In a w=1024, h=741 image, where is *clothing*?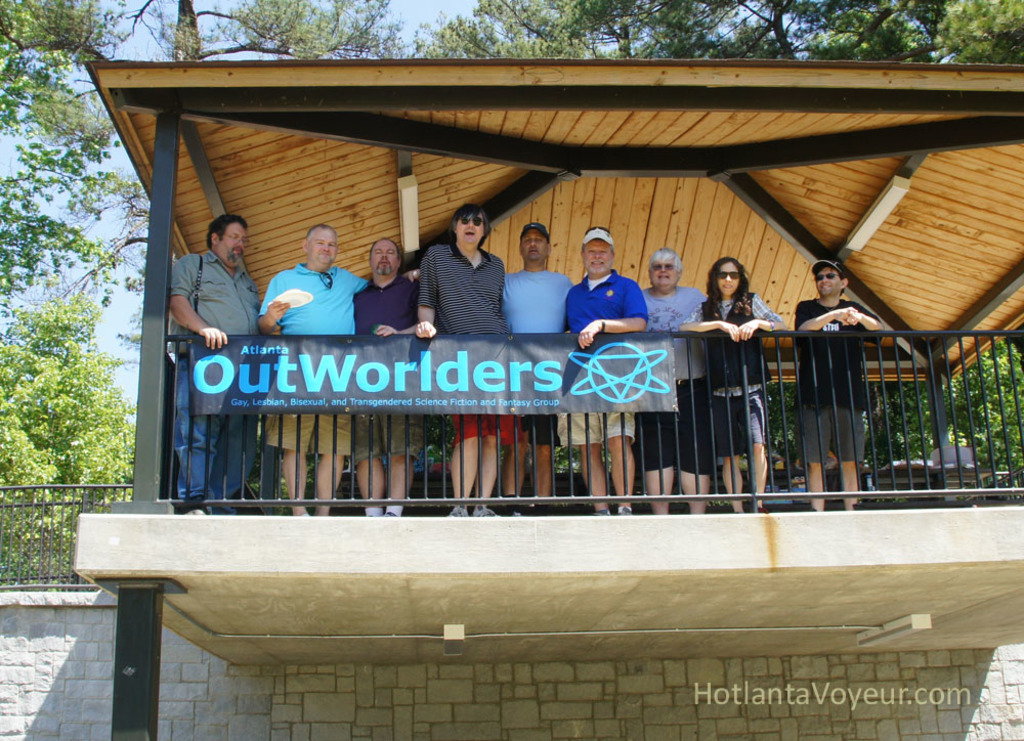
555 265 649 447.
